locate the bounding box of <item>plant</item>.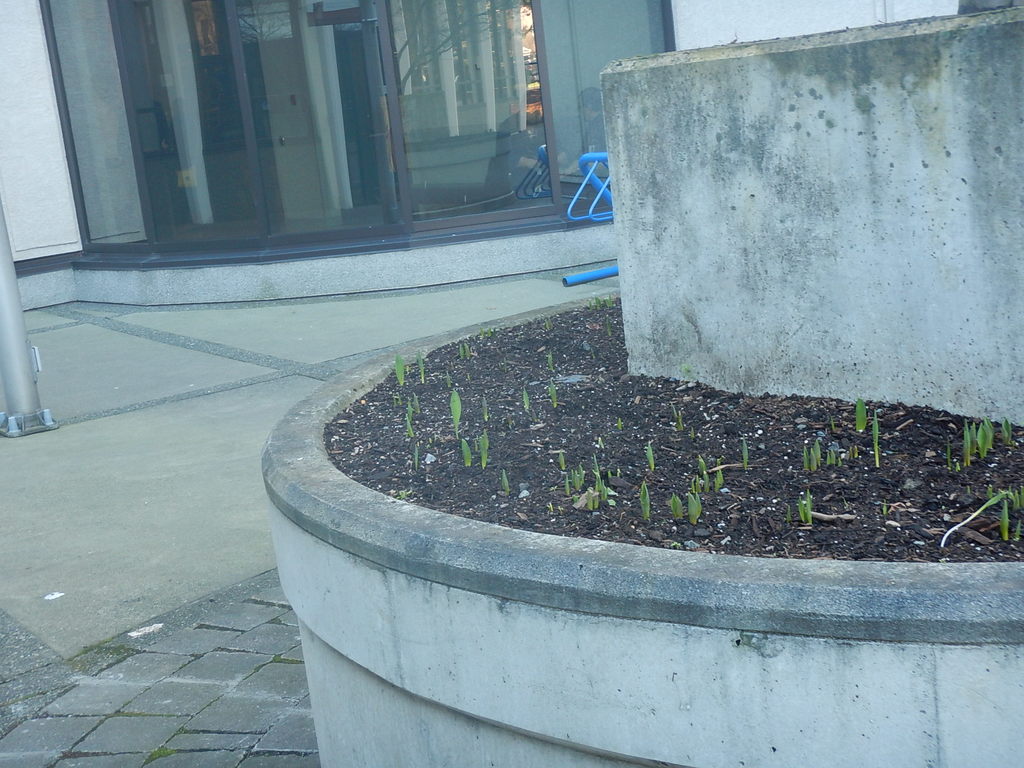
Bounding box: region(690, 432, 695, 436).
